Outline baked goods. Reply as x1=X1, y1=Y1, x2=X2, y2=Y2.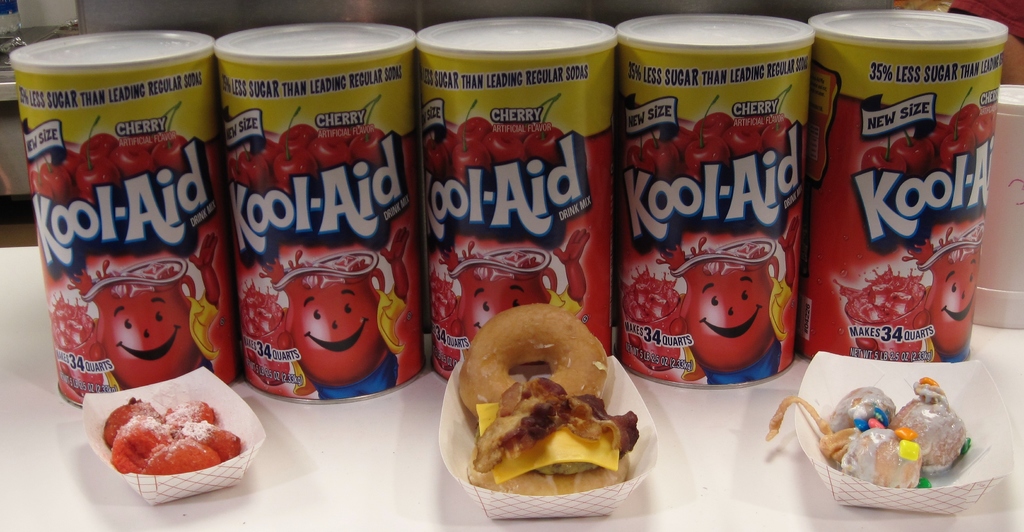
x1=465, y1=376, x2=639, y2=494.
